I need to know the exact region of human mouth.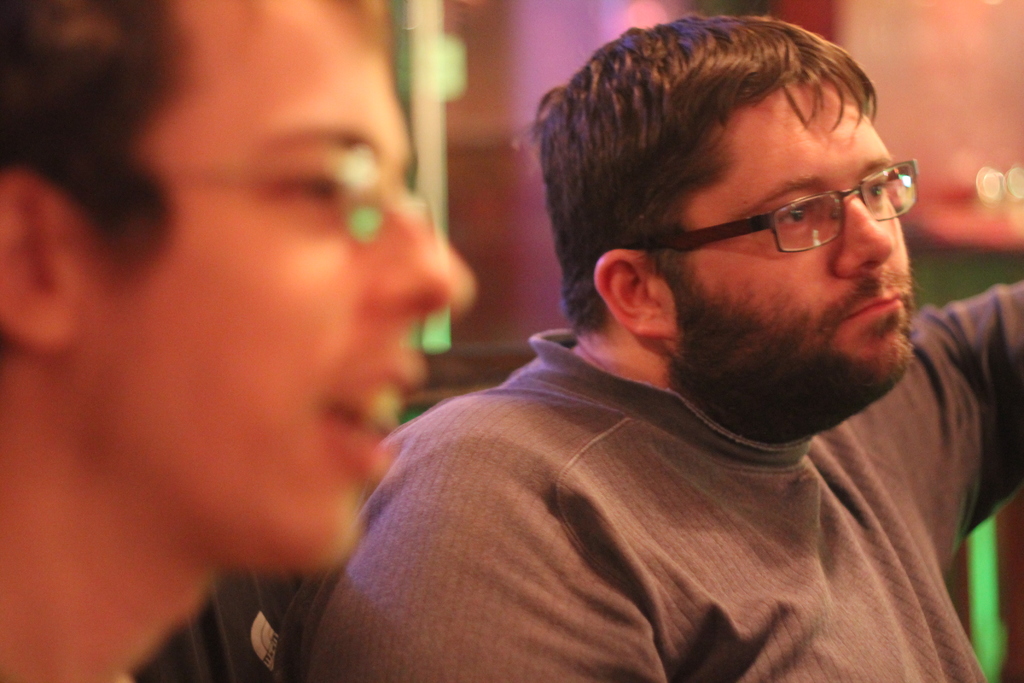
Region: (x1=840, y1=287, x2=904, y2=327).
